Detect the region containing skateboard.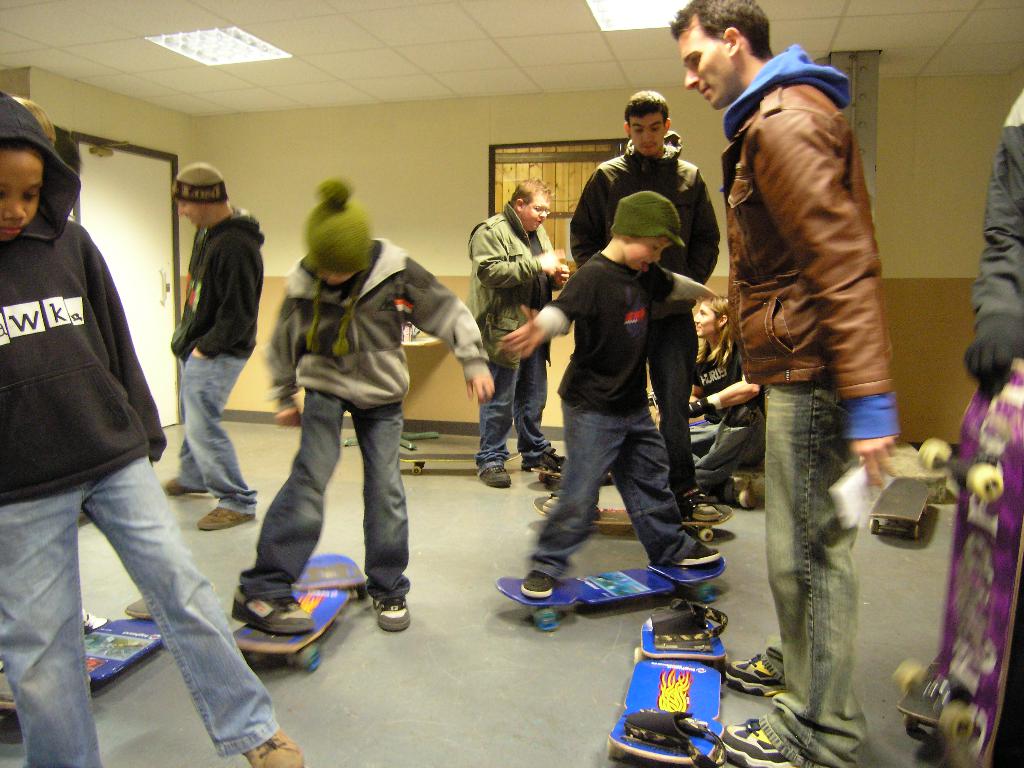
{"x1": 228, "y1": 587, "x2": 356, "y2": 675}.
